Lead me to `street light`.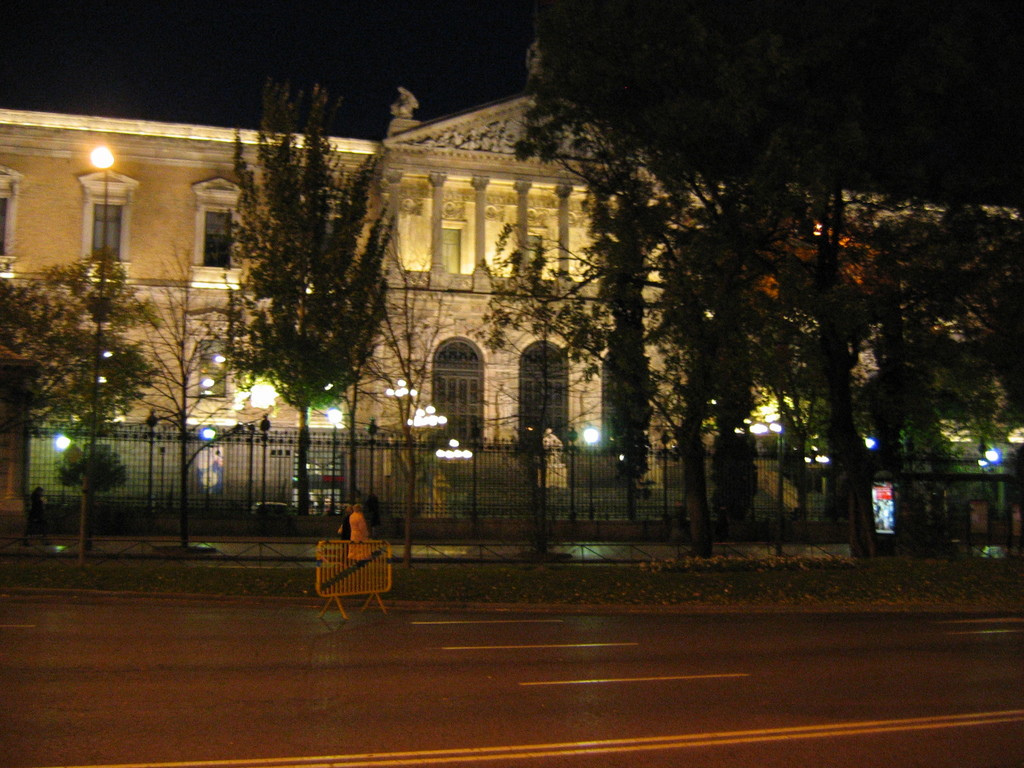
Lead to (x1=435, y1=435, x2=471, y2=522).
